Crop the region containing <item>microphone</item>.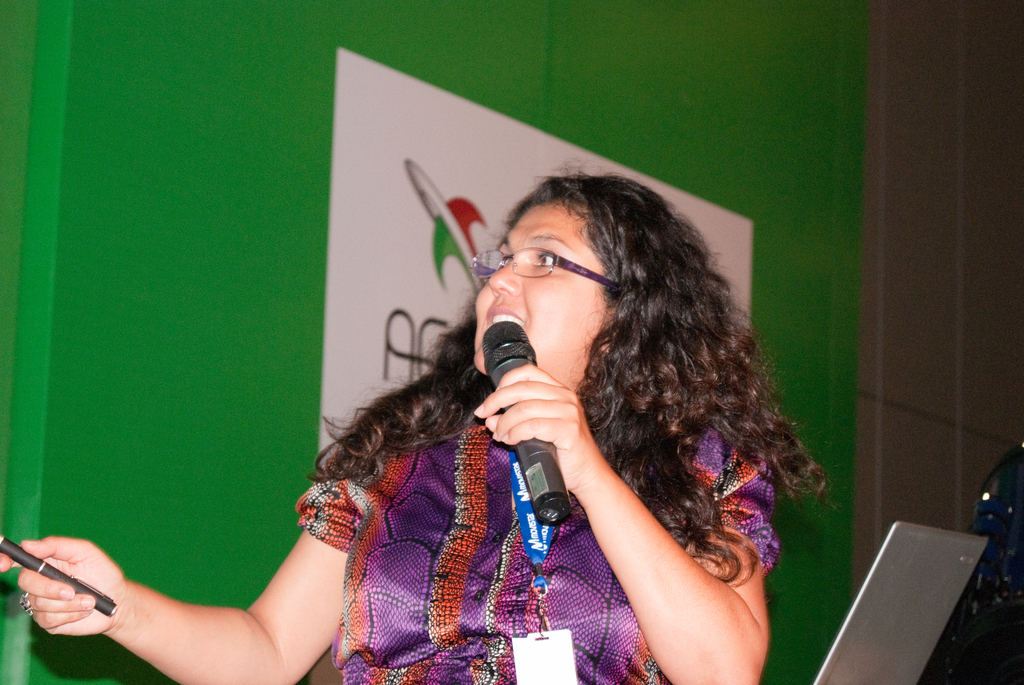
Crop region: 475, 335, 605, 526.
